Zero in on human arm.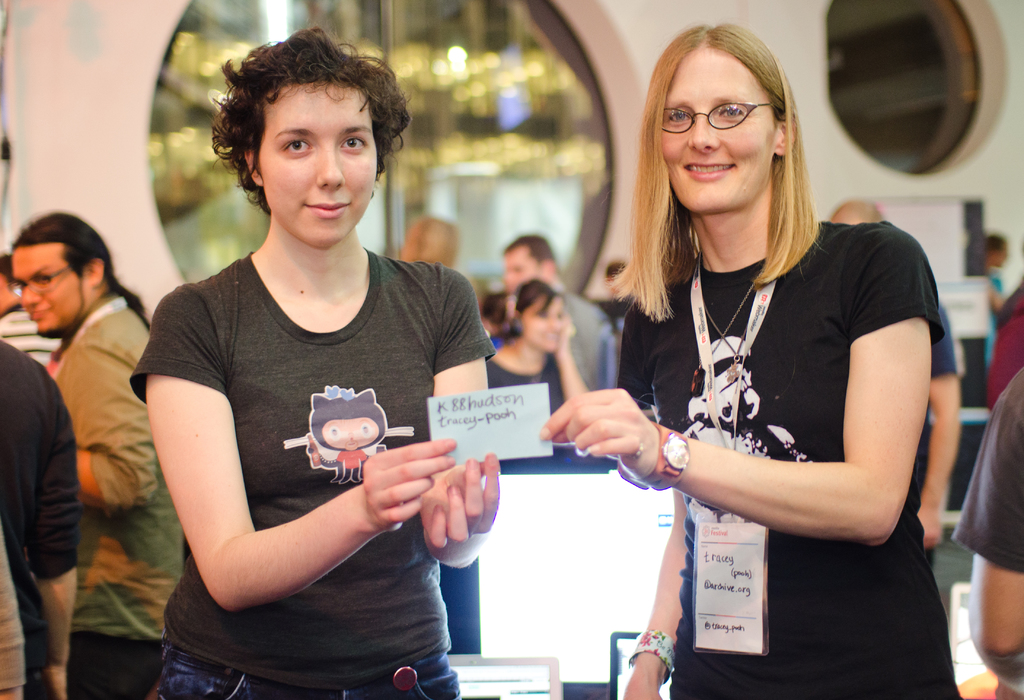
Zeroed in: BBox(10, 388, 76, 678).
